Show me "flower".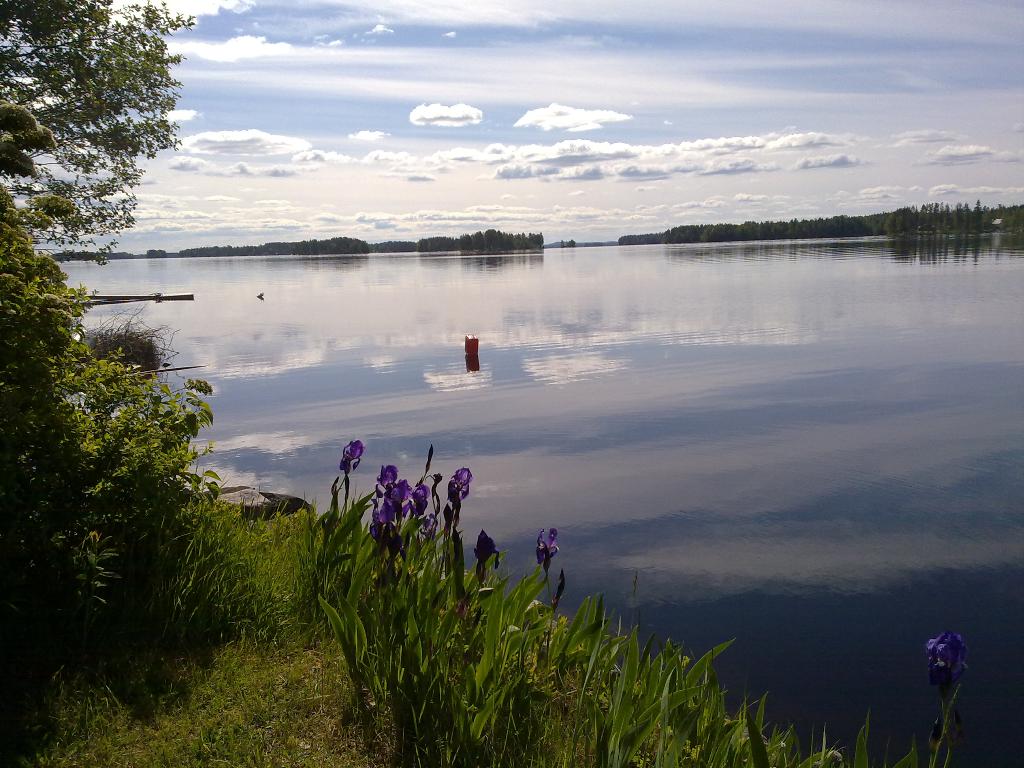
"flower" is here: 370,470,408,525.
